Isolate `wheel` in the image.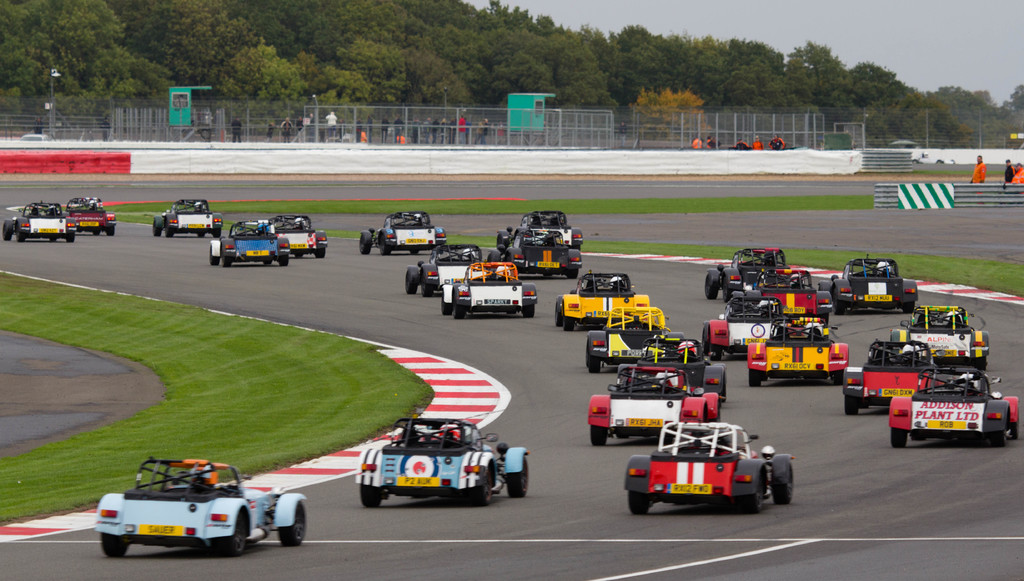
Isolated region: box=[424, 275, 435, 295].
